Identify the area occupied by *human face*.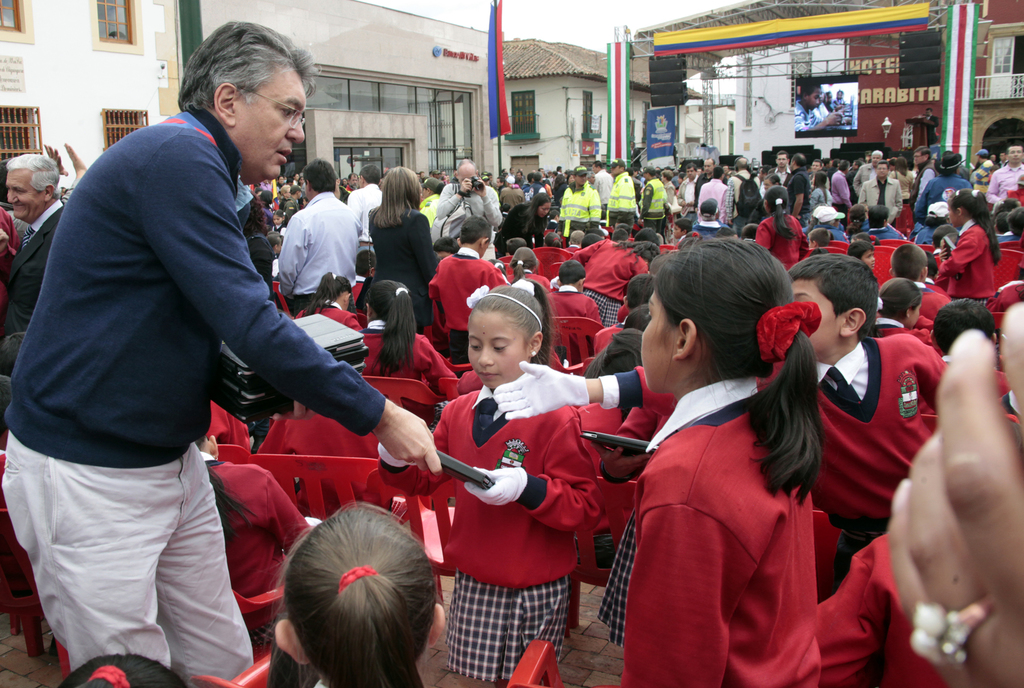
Area: rect(577, 172, 586, 184).
